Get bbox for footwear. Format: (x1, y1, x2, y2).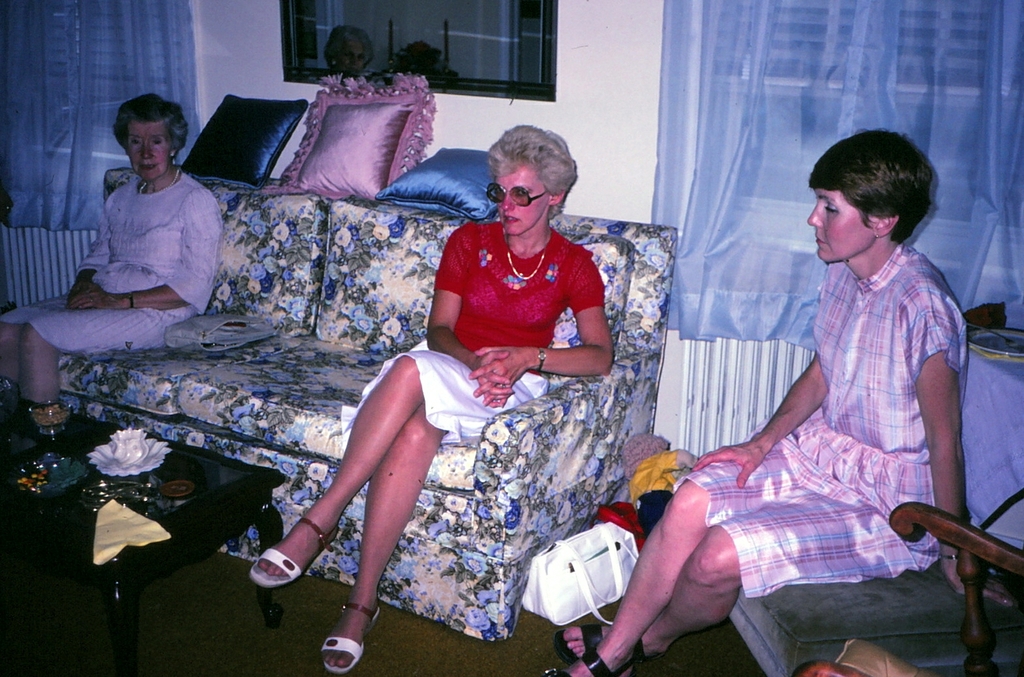
(543, 644, 640, 676).
